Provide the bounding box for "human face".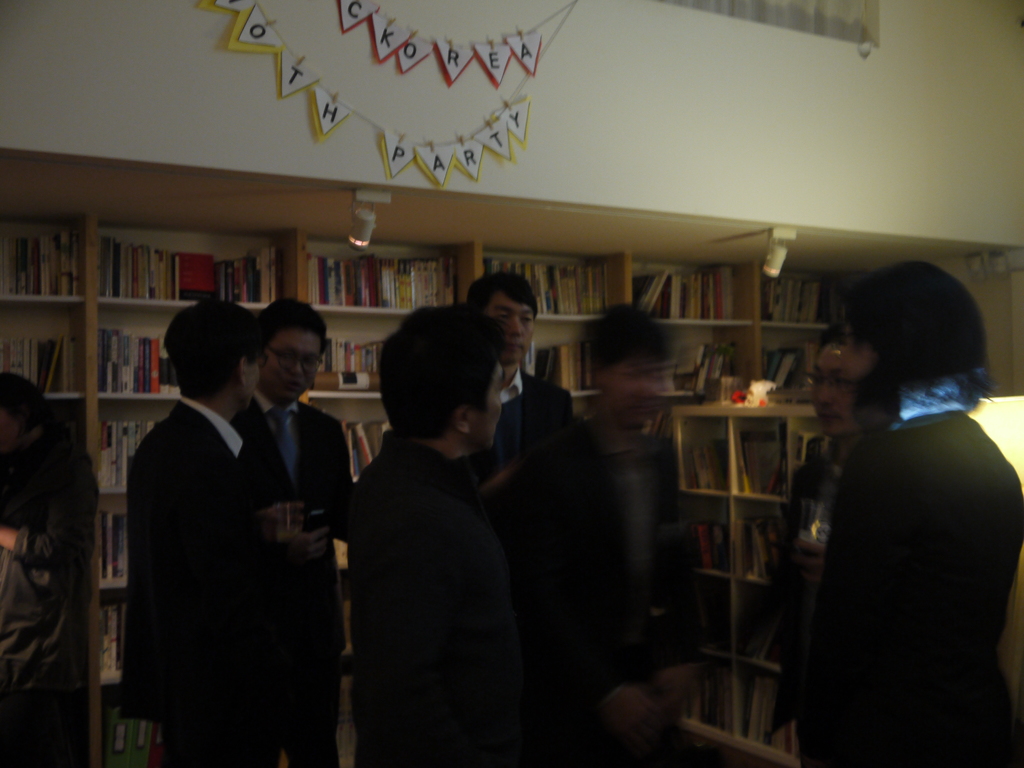
810, 337, 844, 436.
